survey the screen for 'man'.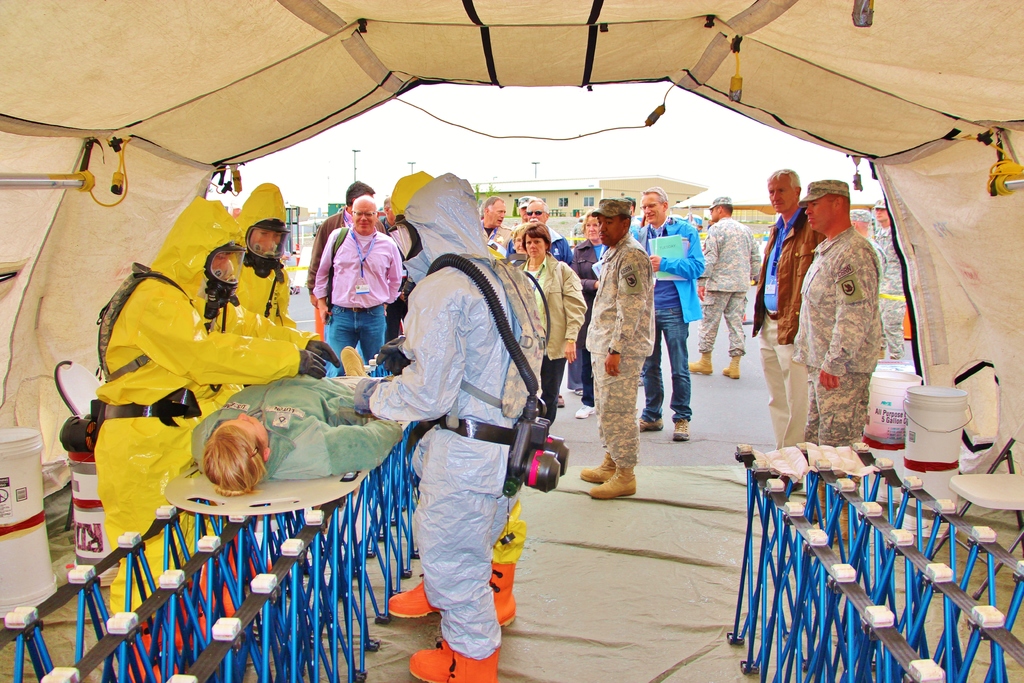
Survey found: x1=504, y1=194, x2=570, y2=267.
